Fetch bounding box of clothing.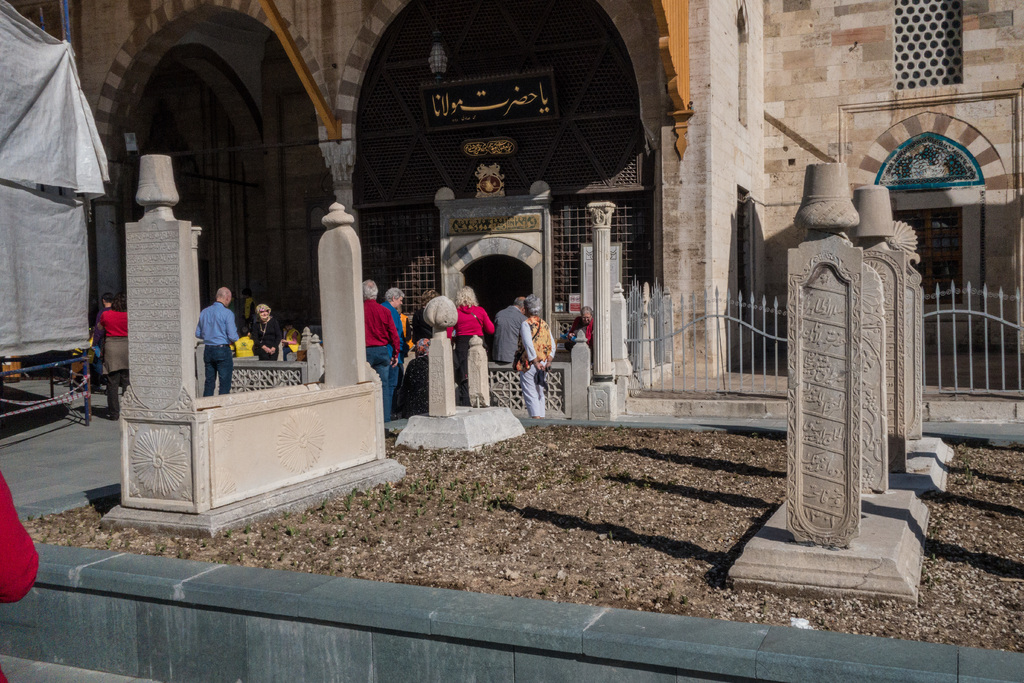
Bbox: bbox=[572, 313, 594, 348].
